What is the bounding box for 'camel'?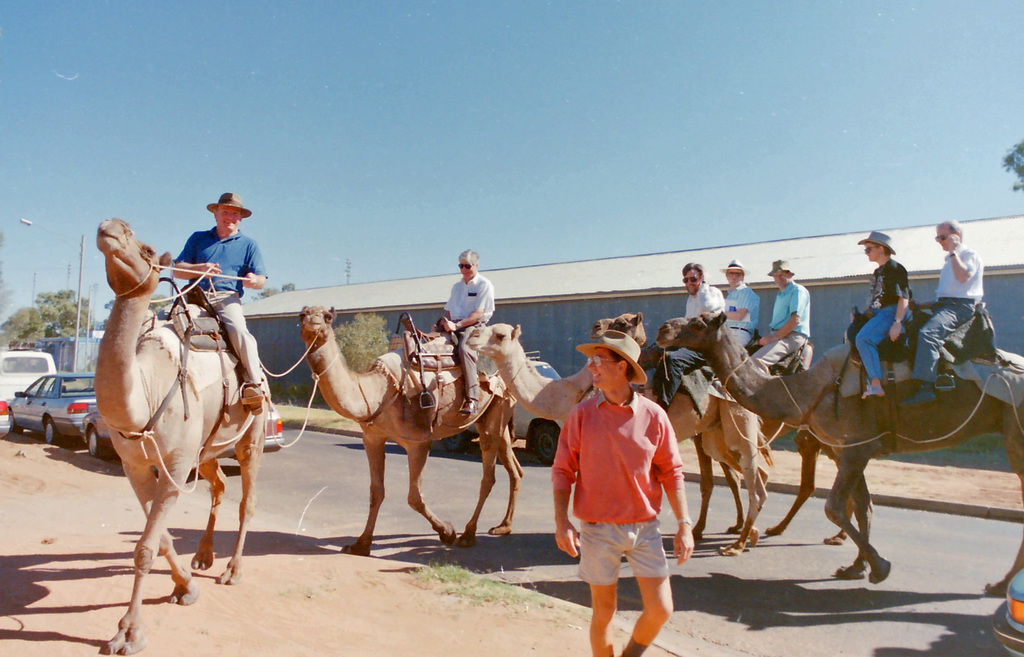
[655, 307, 1023, 599].
